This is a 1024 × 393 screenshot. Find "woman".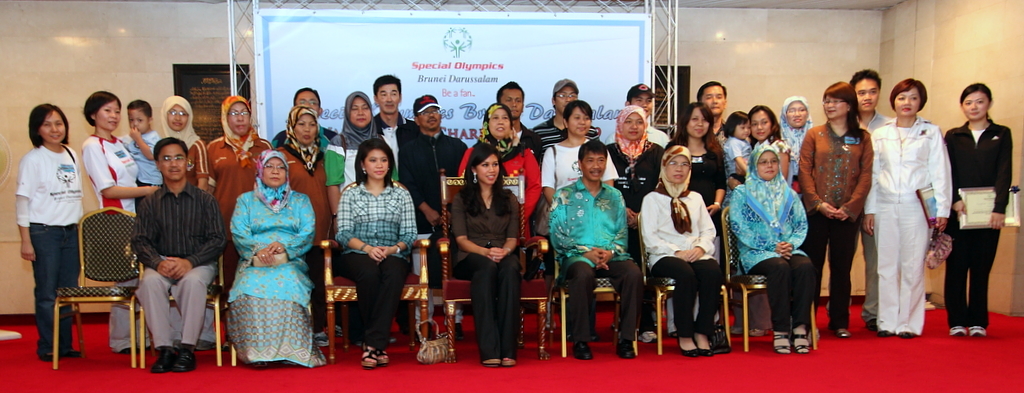
Bounding box: [329,138,417,369].
